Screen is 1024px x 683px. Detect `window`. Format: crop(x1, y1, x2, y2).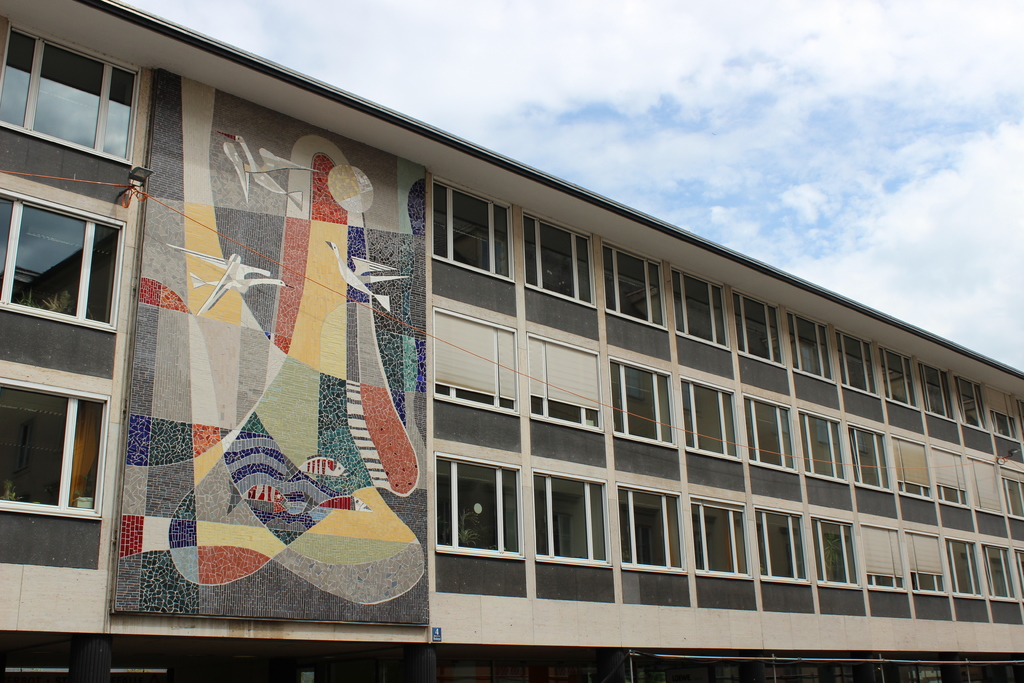
crop(929, 443, 970, 503).
